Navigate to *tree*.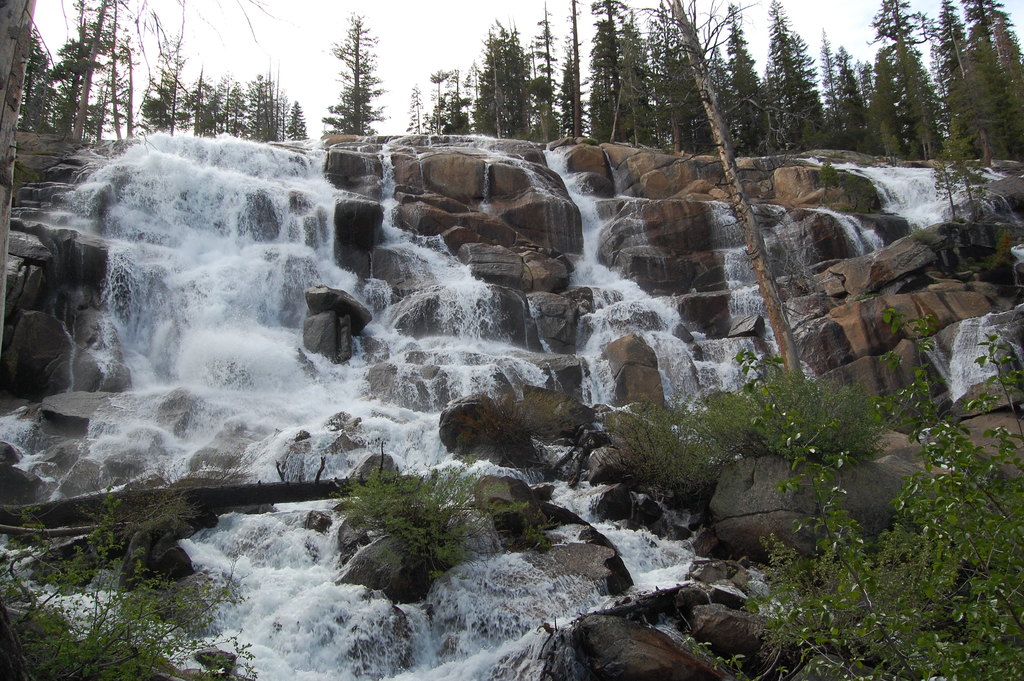
Navigation target: (left=682, top=311, right=1023, bottom=680).
